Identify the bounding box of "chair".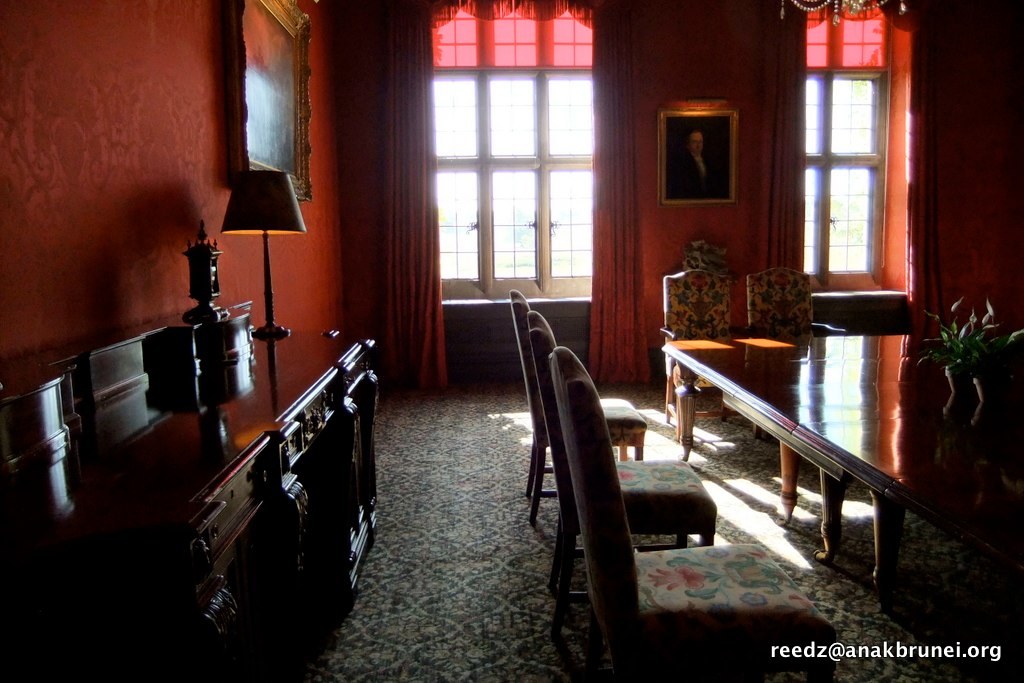
rect(515, 285, 648, 519).
